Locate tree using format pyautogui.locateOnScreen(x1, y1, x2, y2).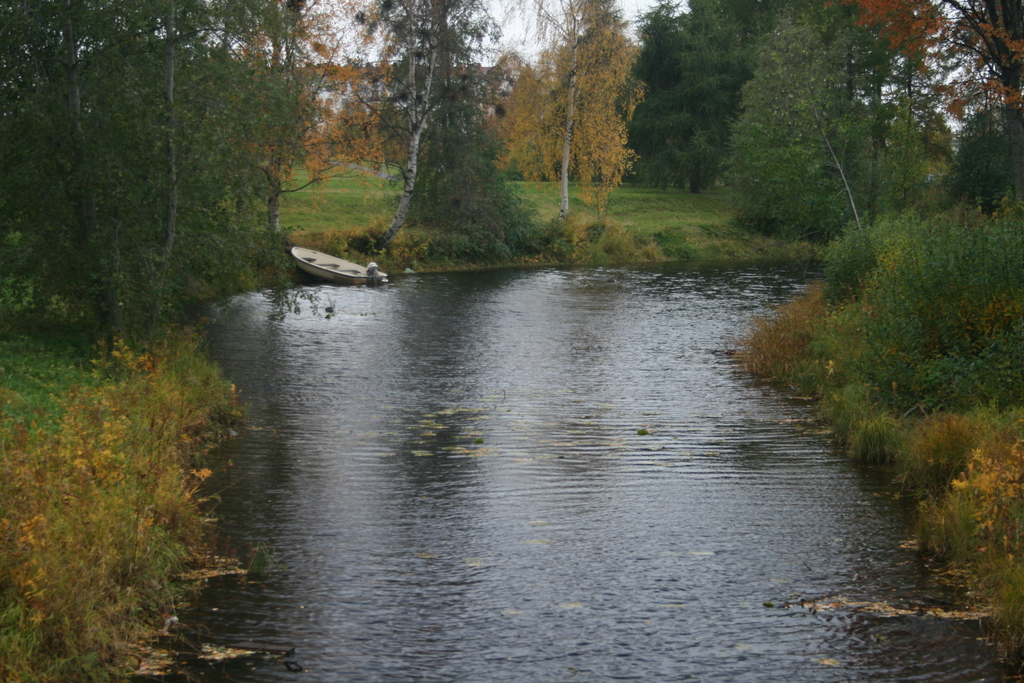
pyautogui.locateOnScreen(714, 28, 883, 253).
